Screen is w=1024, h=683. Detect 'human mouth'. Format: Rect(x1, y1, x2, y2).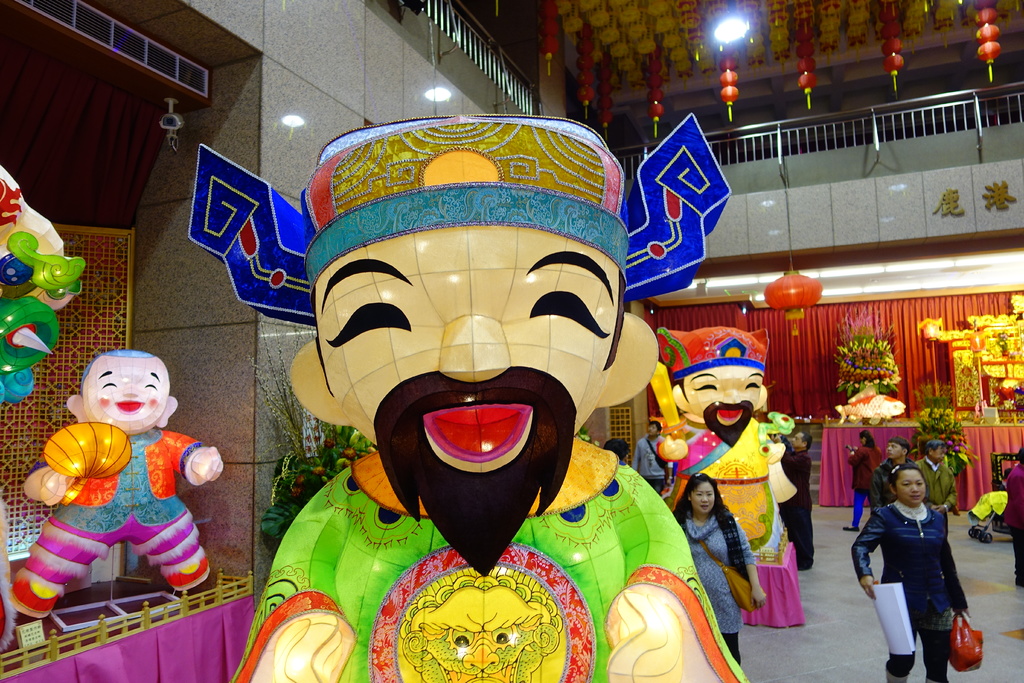
Rect(421, 404, 534, 456).
